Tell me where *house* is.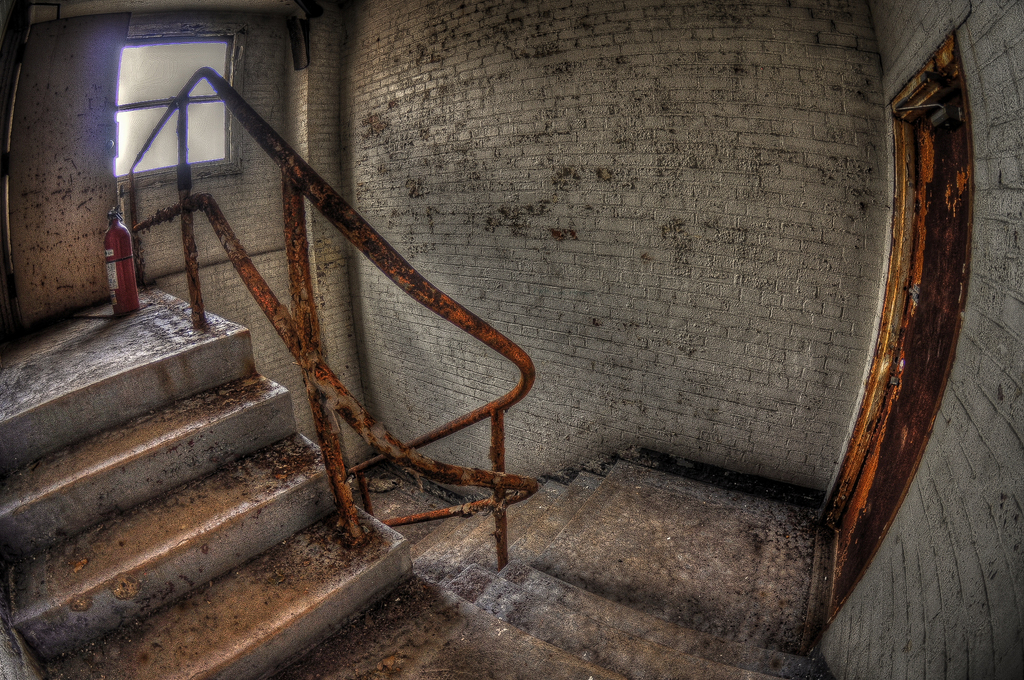
*house* is at locate(0, 0, 1023, 679).
